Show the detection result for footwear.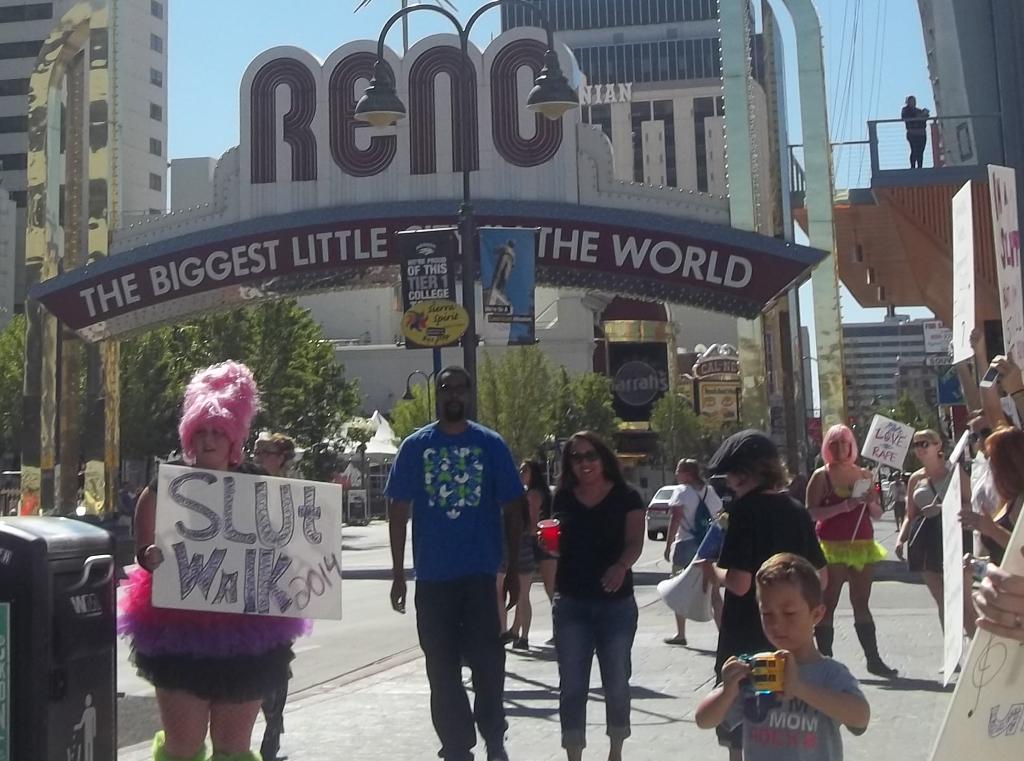
Rect(811, 627, 832, 655).
